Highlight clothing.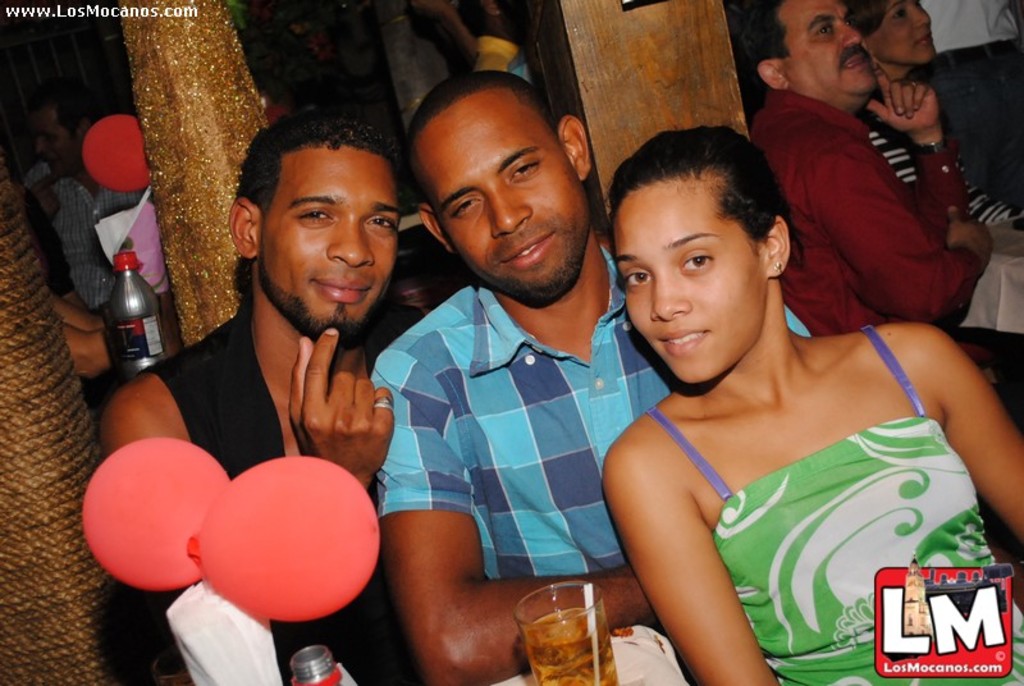
Highlighted region: x1=369, y1=267, x2=814, y2=640.
